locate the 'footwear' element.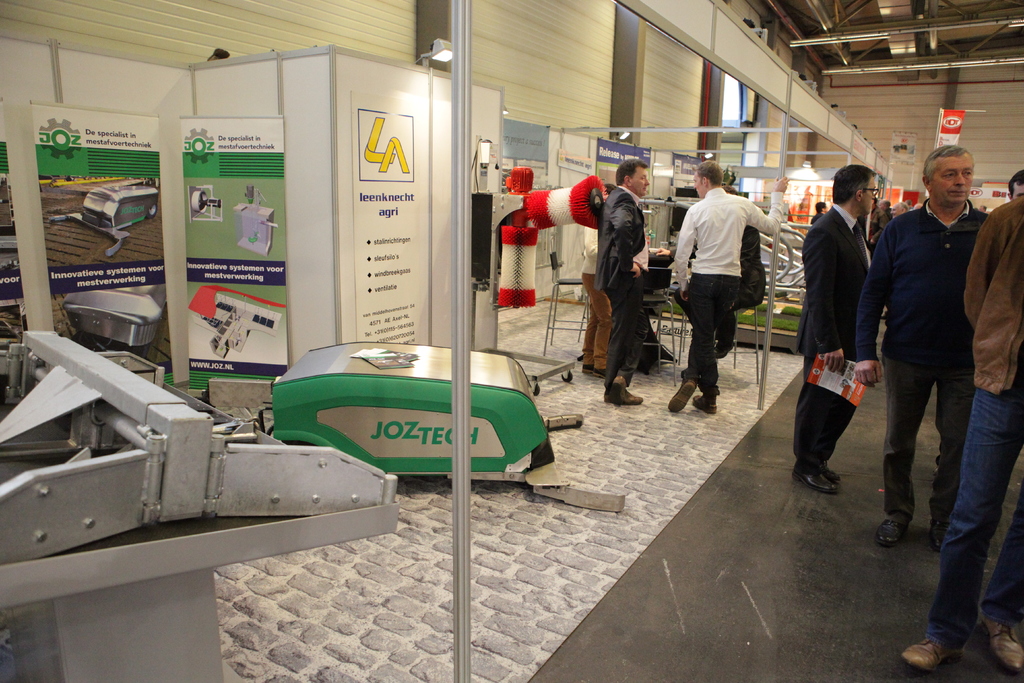
Element bbox: 691 395 718 414.
